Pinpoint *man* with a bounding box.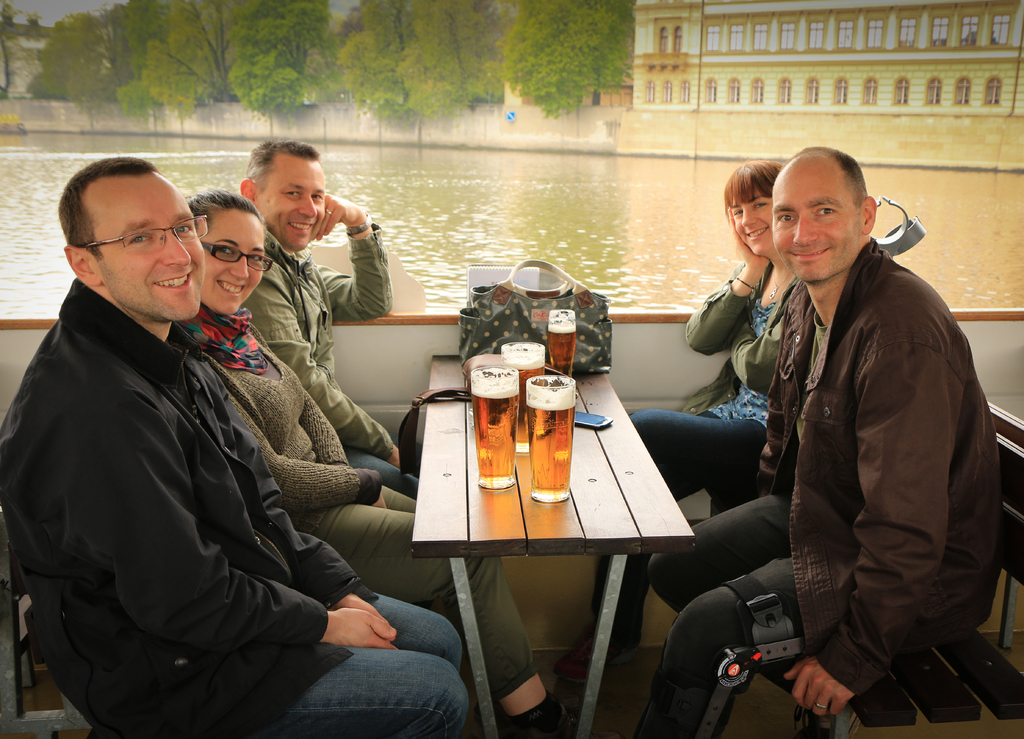
<box>630,141,1003,738</box>.
